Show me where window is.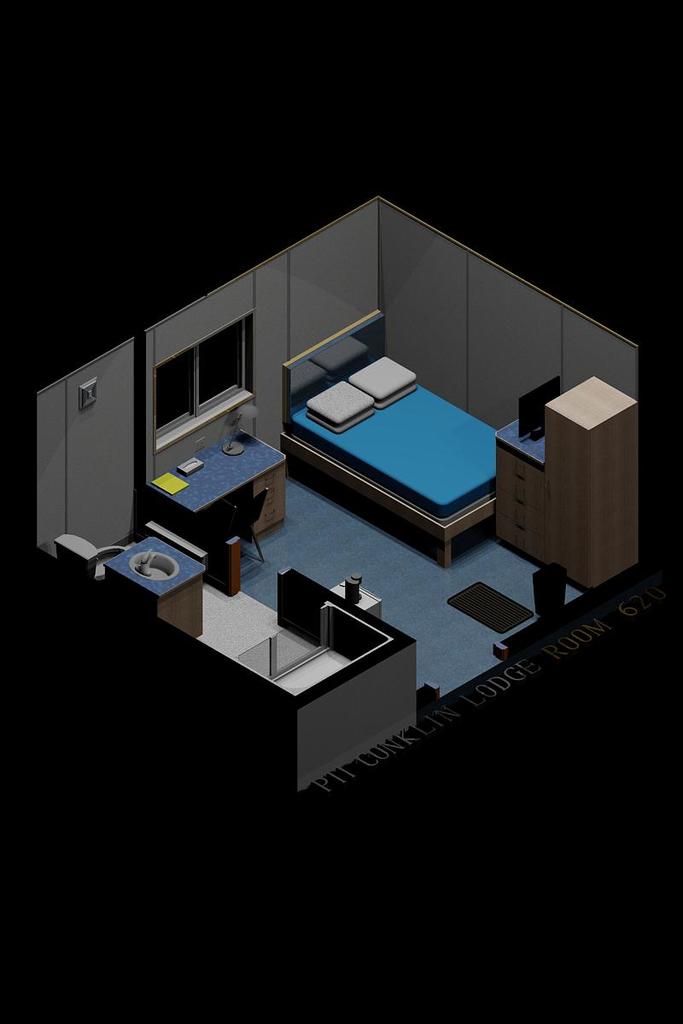
window is at BBox(143, 314, 254, 448).
